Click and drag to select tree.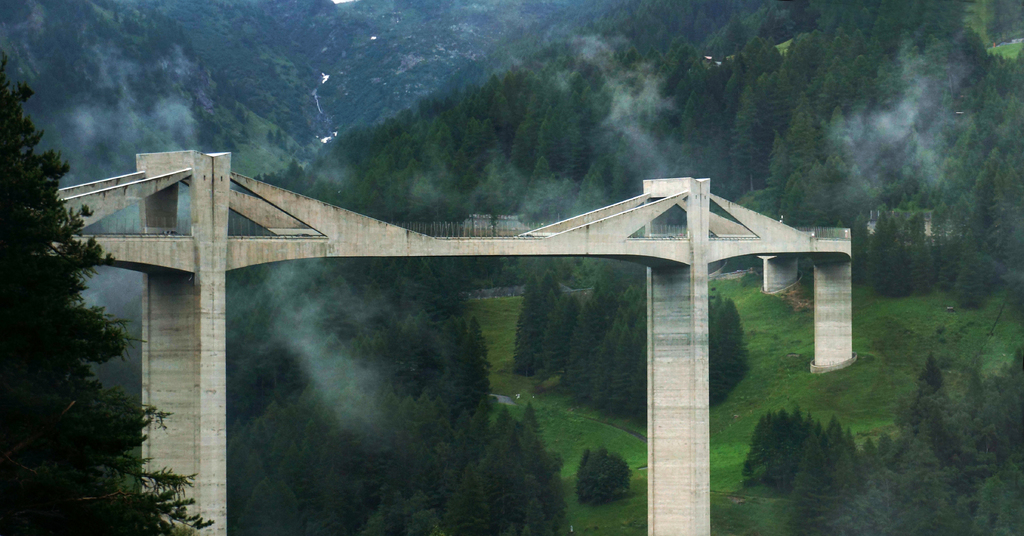
Selection: detection(574, 448, 630, 495).
